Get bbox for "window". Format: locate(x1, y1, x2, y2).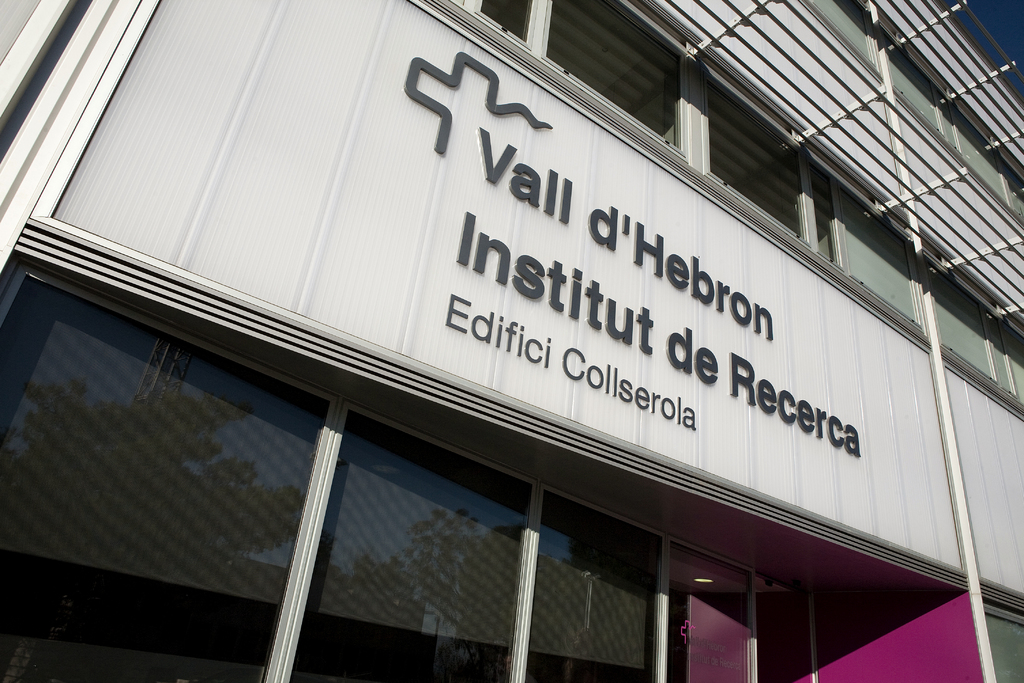
locate(956, 97, 1013, 213).
